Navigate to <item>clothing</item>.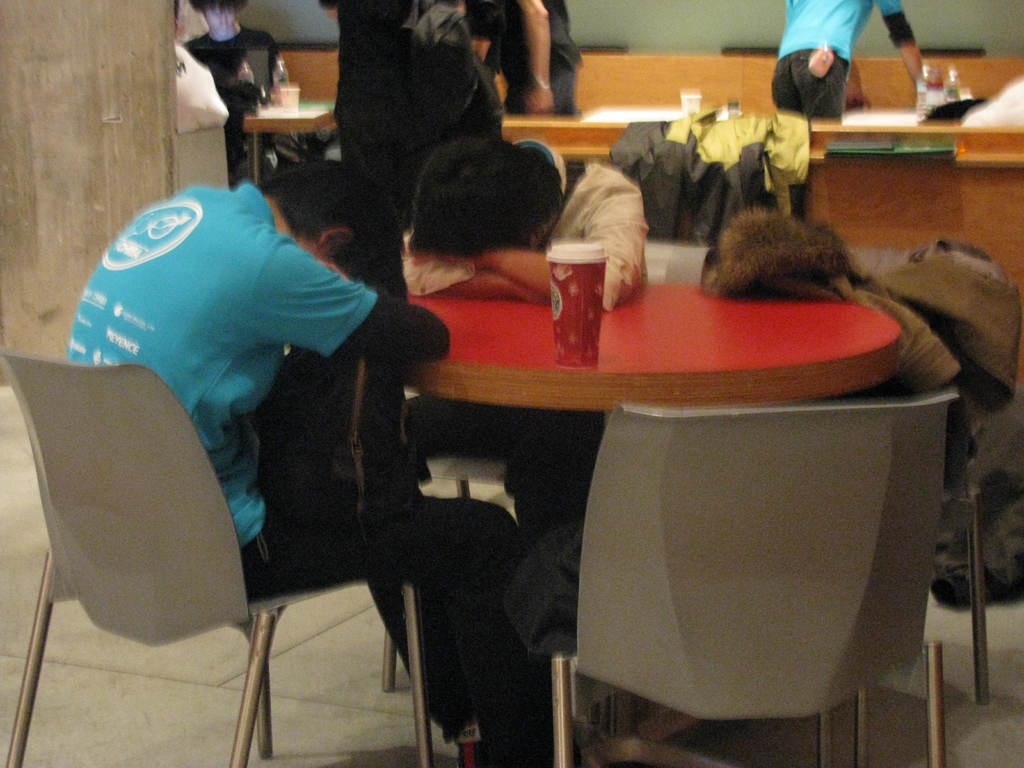
Navigation target: [left=469, top=0, right=582, bottom=118].
